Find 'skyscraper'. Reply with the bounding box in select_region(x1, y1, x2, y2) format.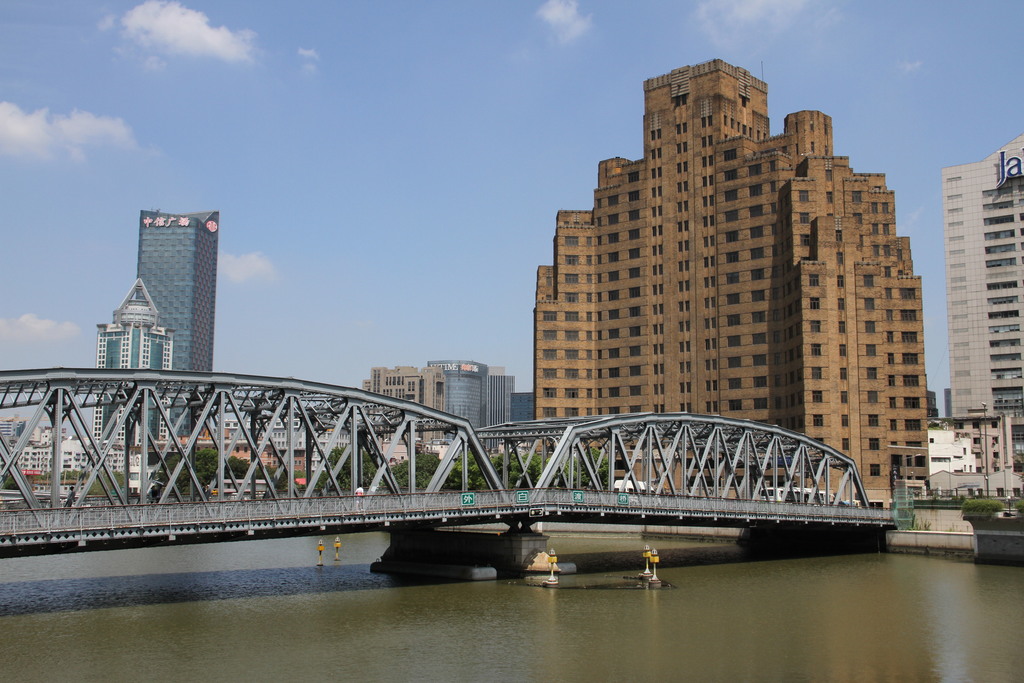
select_region(131, 201, 216, 441).
